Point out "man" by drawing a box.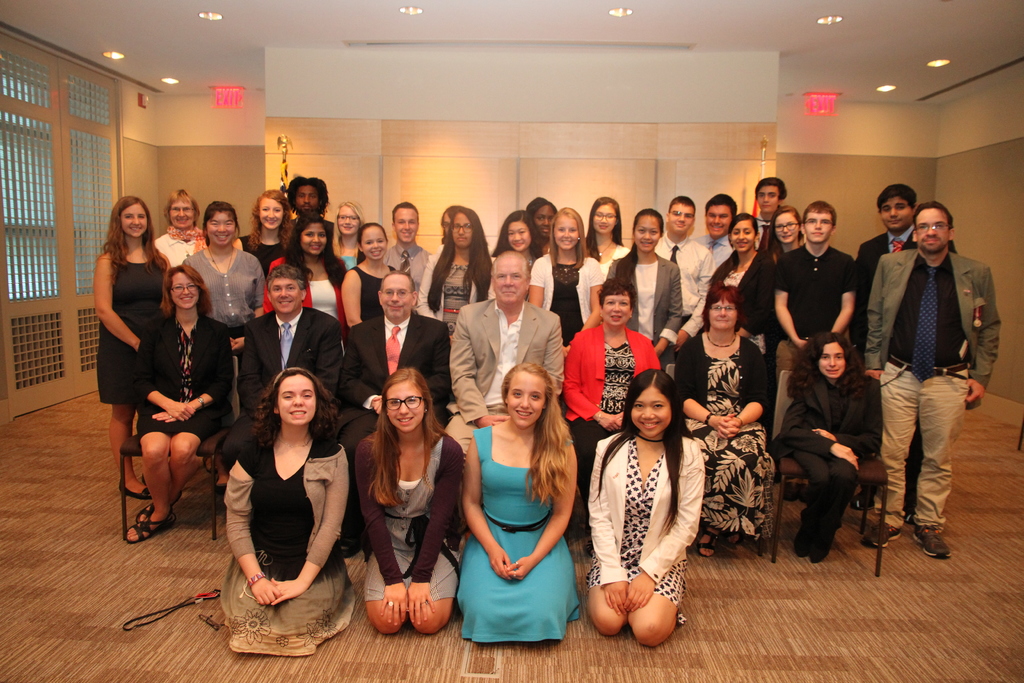
left=750, top=177, right=790, bottom=252.
